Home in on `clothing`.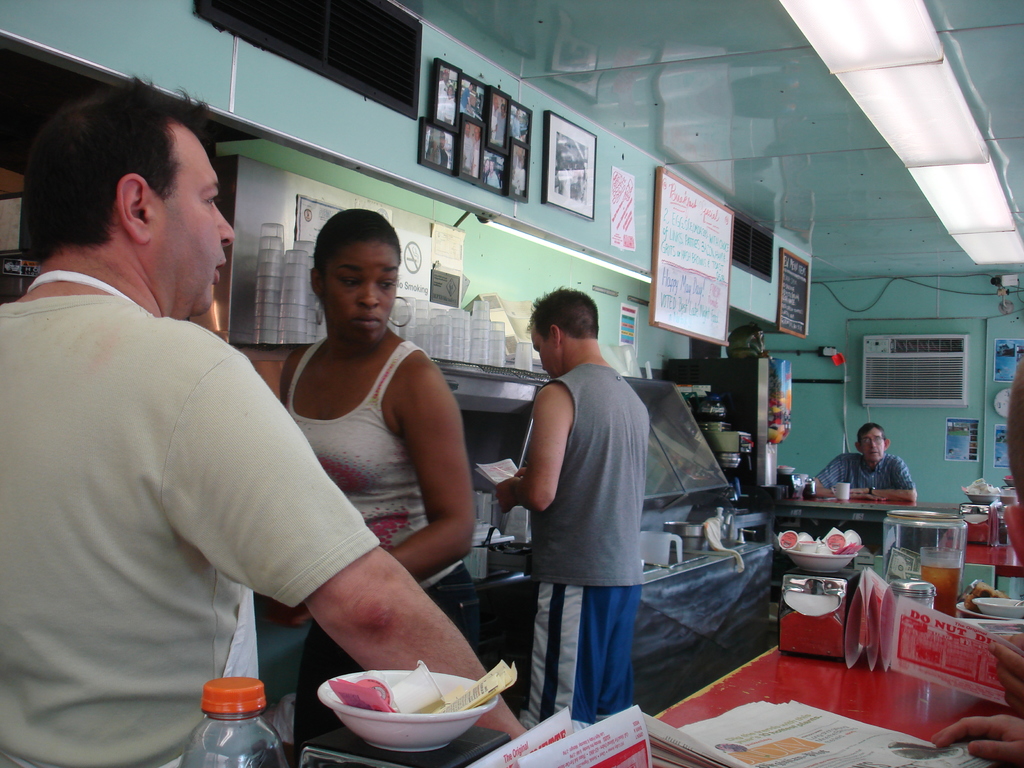
Homed in at bbox=[284, 333, 496, 737].
